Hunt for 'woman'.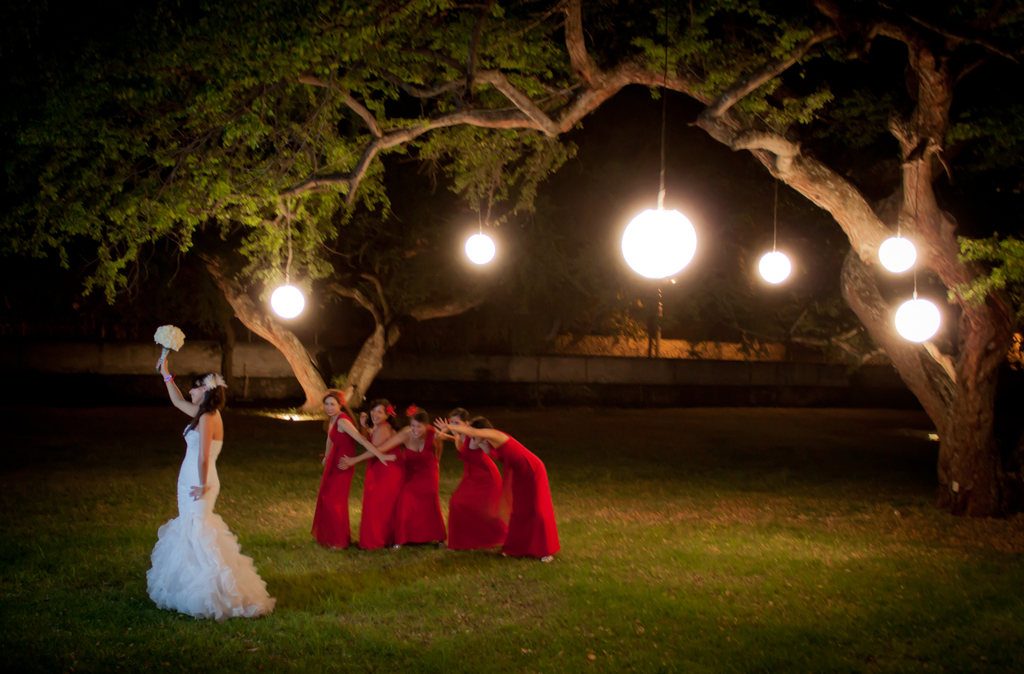
Hunted down at BBox(435, 420, 560, 563).
